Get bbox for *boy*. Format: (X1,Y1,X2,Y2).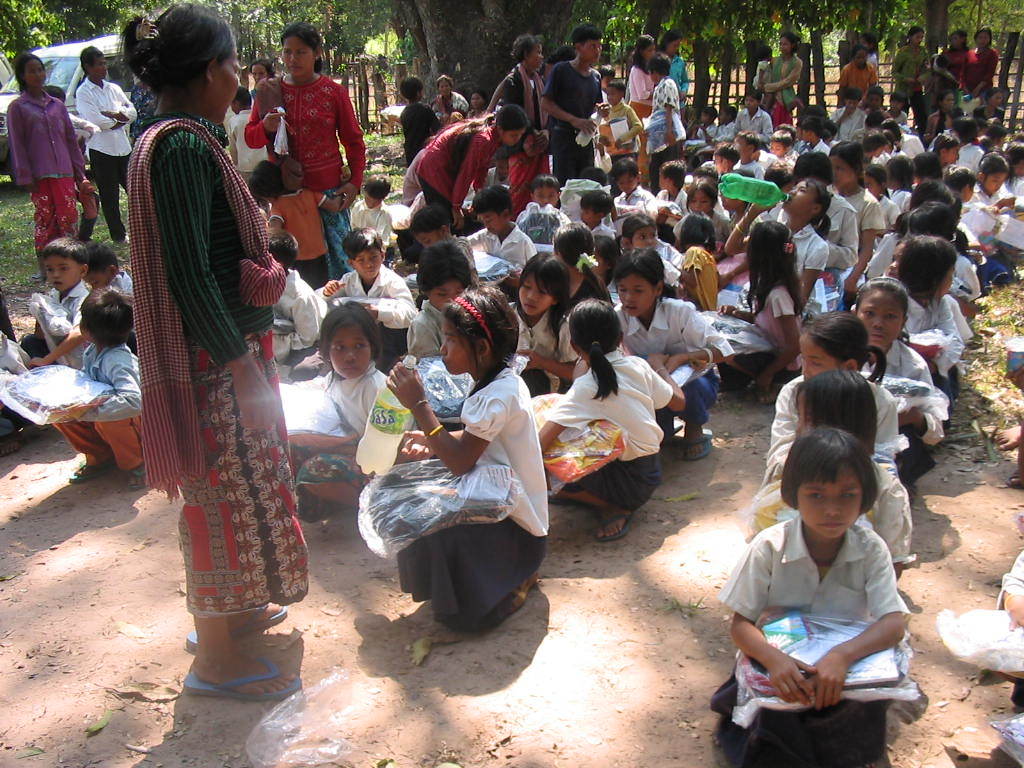
(487,144,510,191).
